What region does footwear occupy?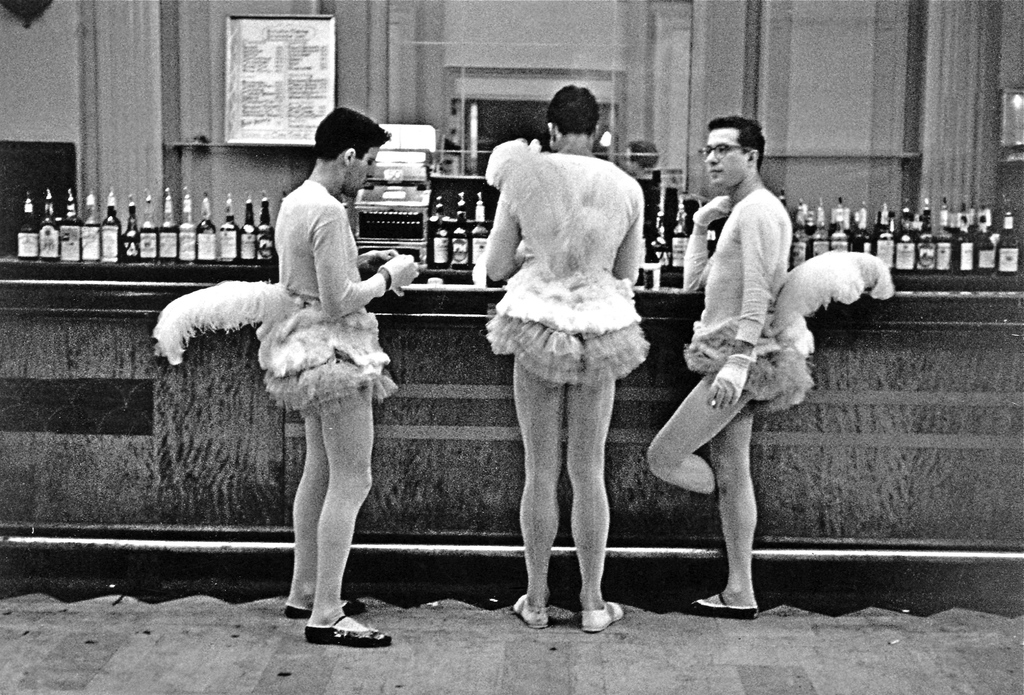
287/591/376/653.
